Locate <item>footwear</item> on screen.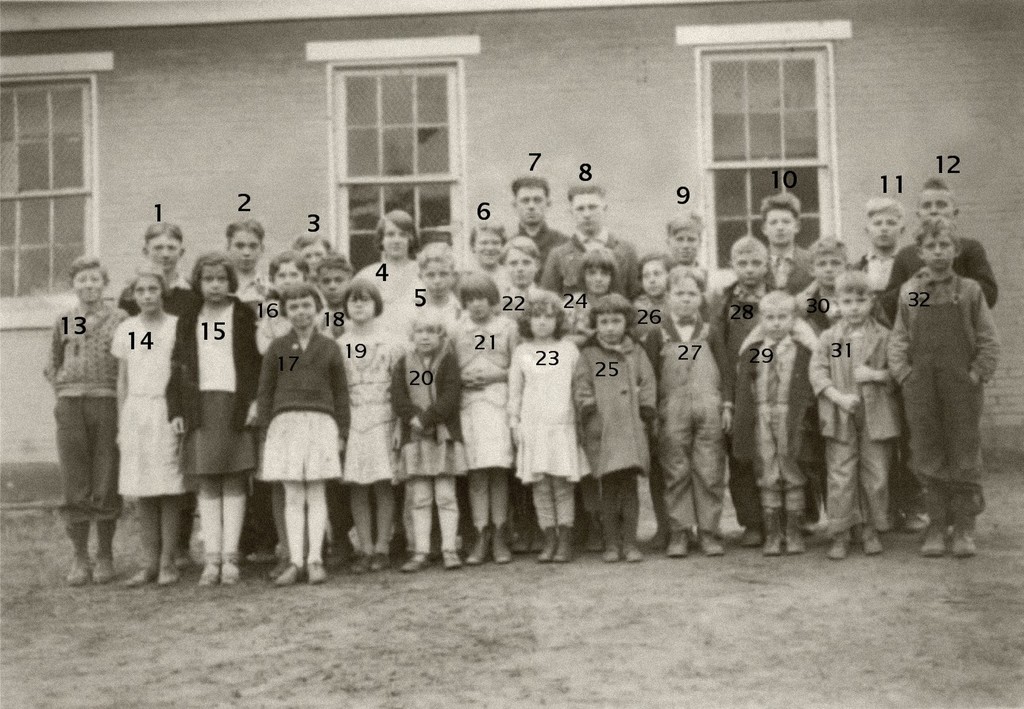
On screen at left=122, top=557, right=151, bottom=583.
